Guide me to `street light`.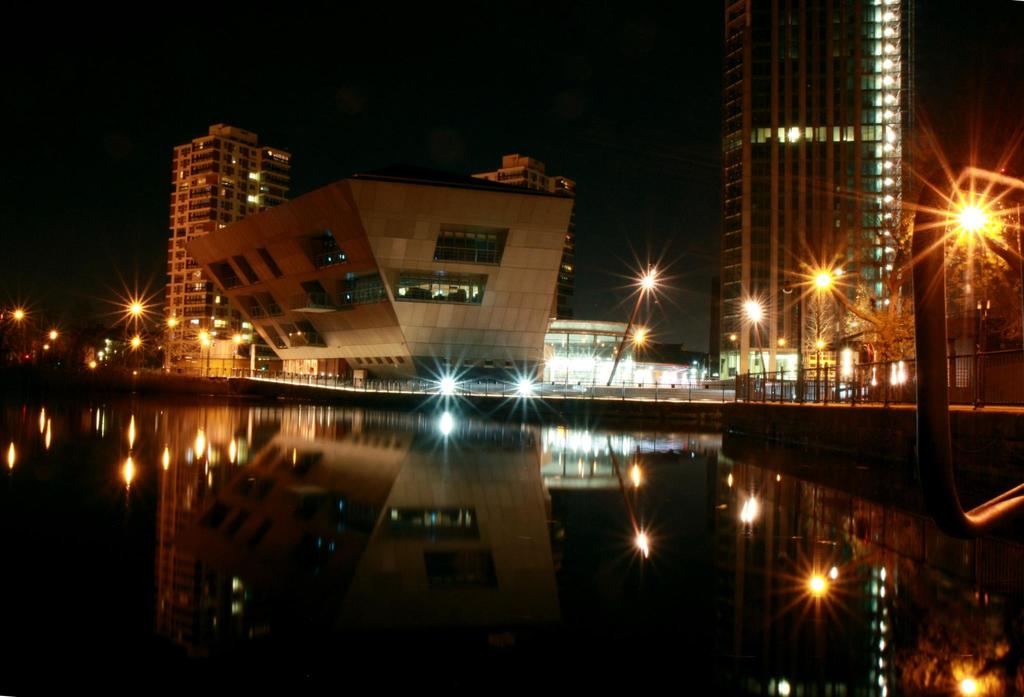
Guidance: 806,272,834,398.
